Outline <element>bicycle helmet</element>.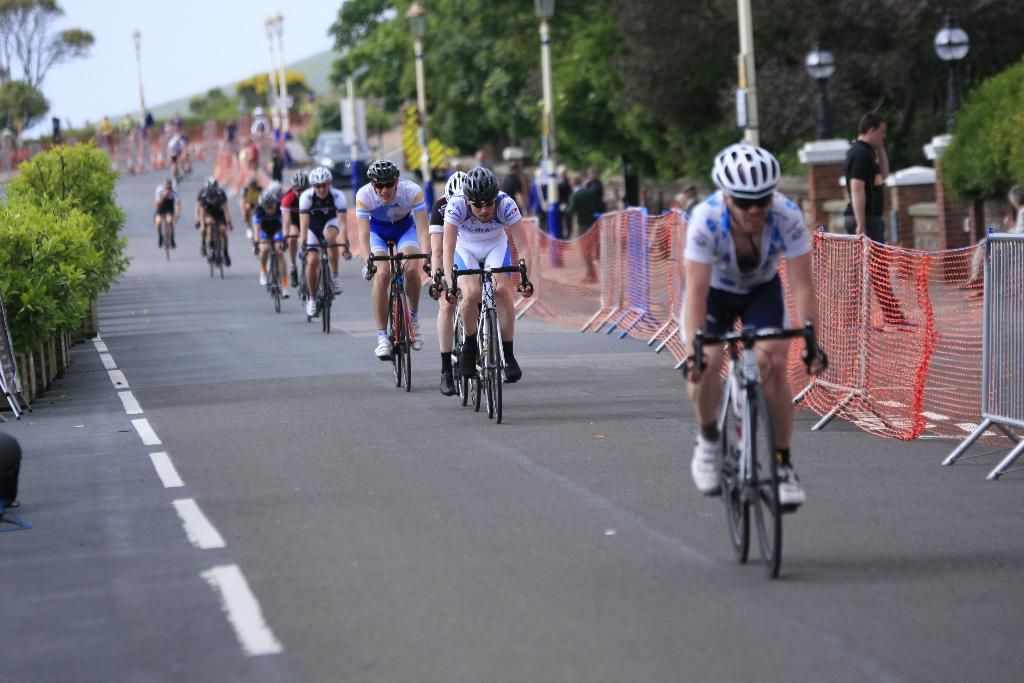
Outline: [x1=365, y1=161, x2=396, y2=181].
